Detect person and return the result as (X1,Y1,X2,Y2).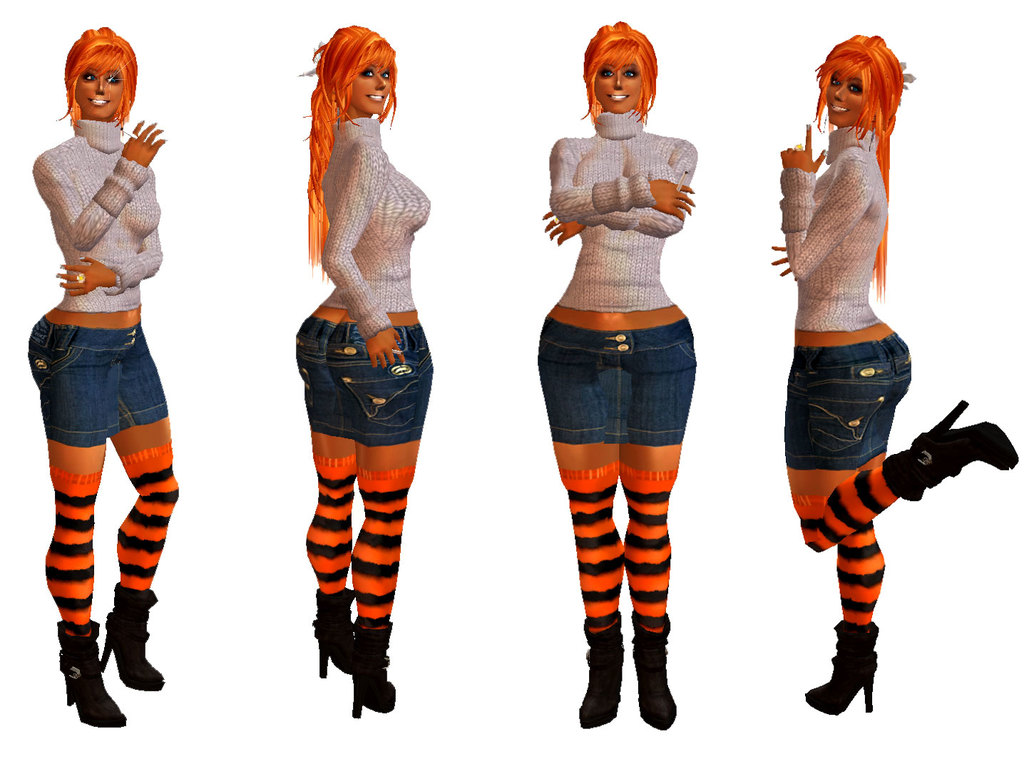
(763,28,1019,718).
